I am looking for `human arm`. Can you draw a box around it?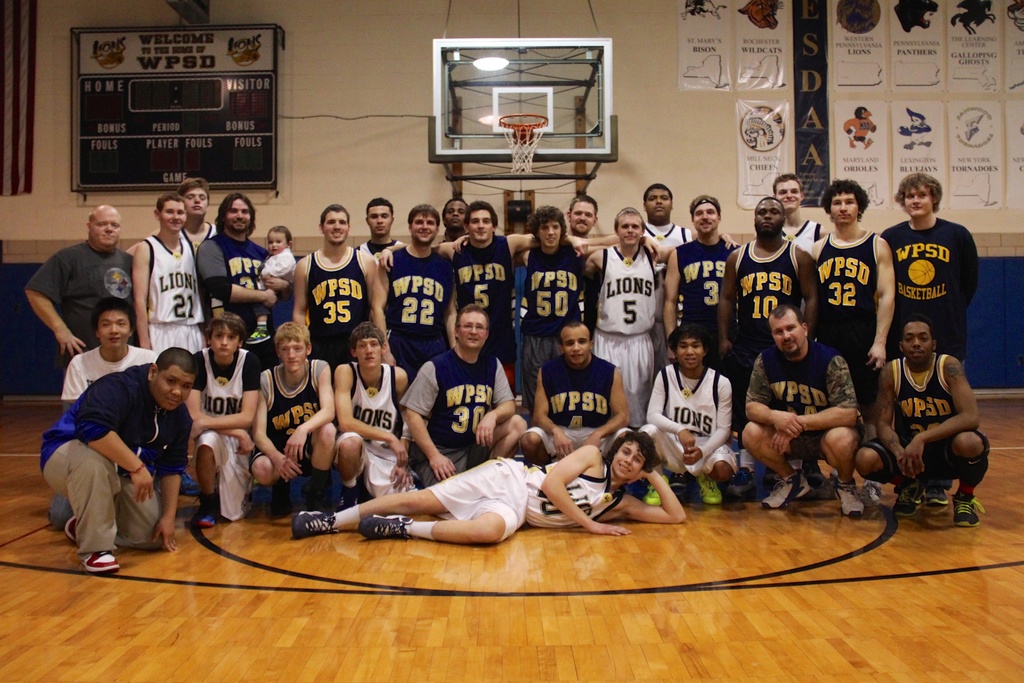
Sure, the bounding box is <box>582,249,598,272</box>.
